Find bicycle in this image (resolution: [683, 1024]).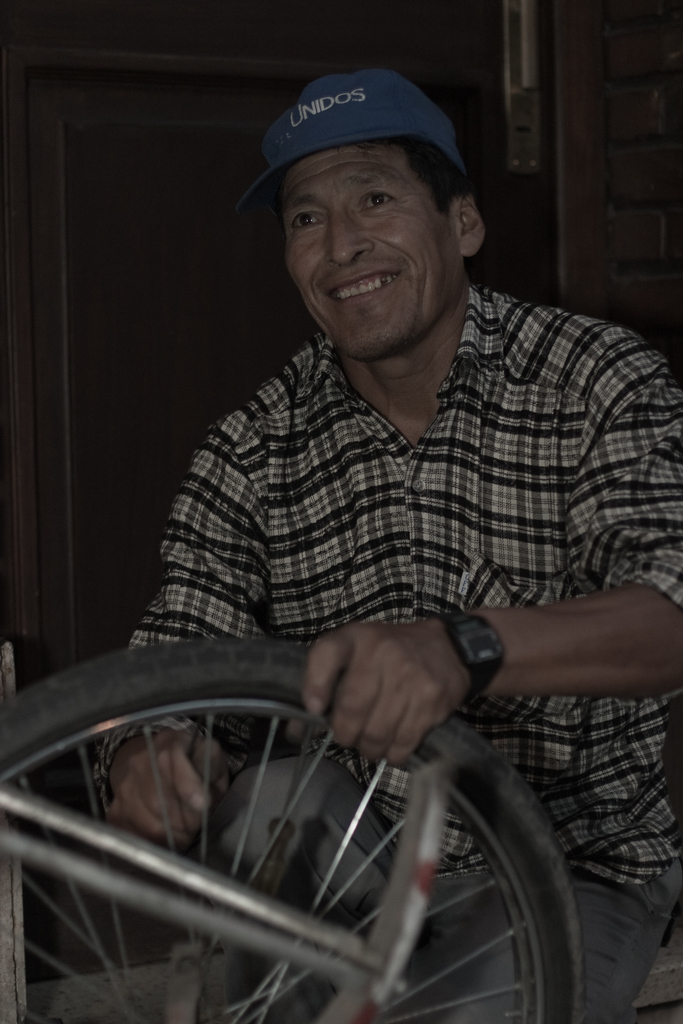
BBox(0, 589, 626, 1014).
